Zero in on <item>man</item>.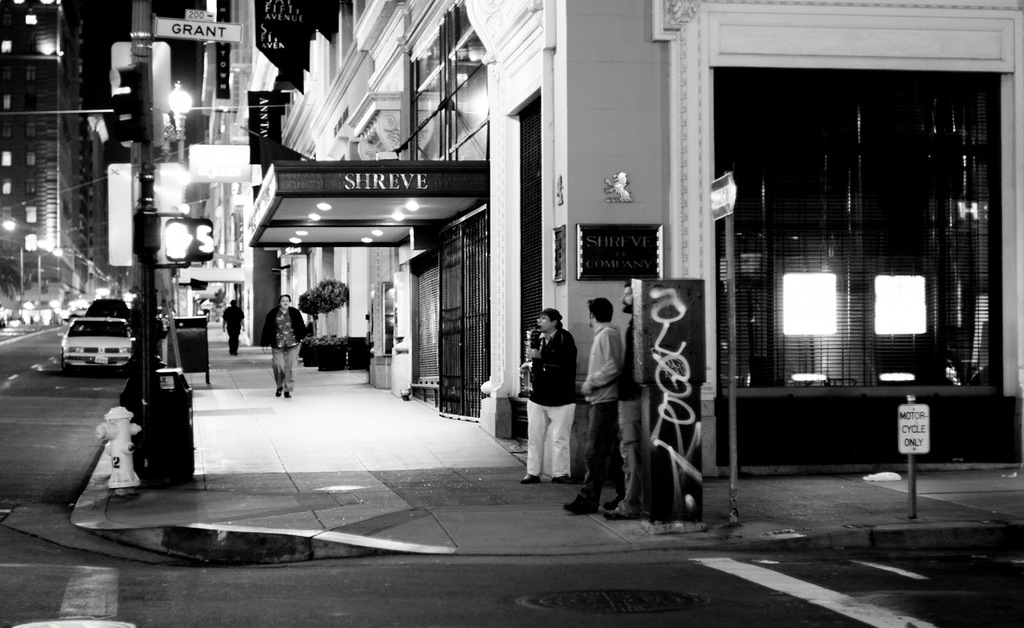
Zeroed in: x1=594, y1=282, x2=634, y2=518.
